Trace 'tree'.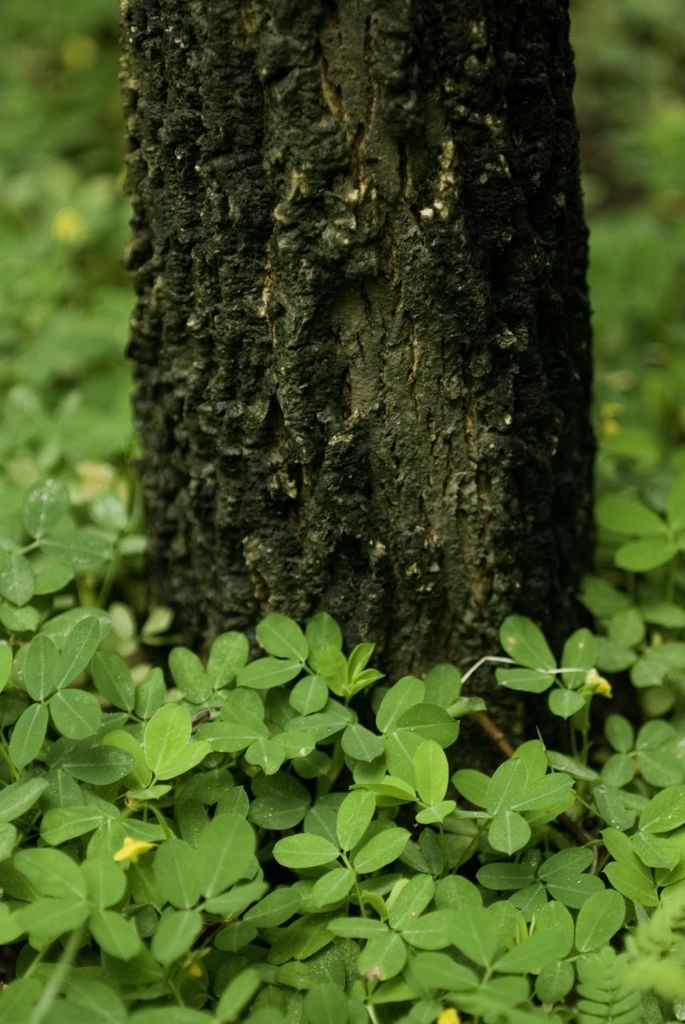
Traced to box(88, 34, 605, 622).
